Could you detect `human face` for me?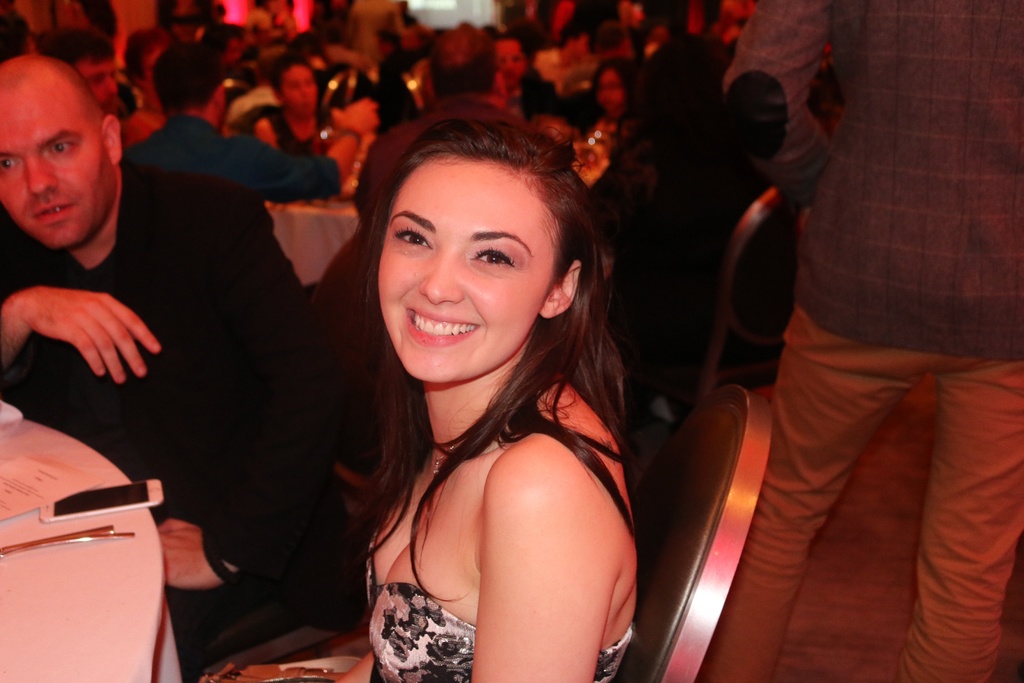
Detection result: 596:60:619:119.
